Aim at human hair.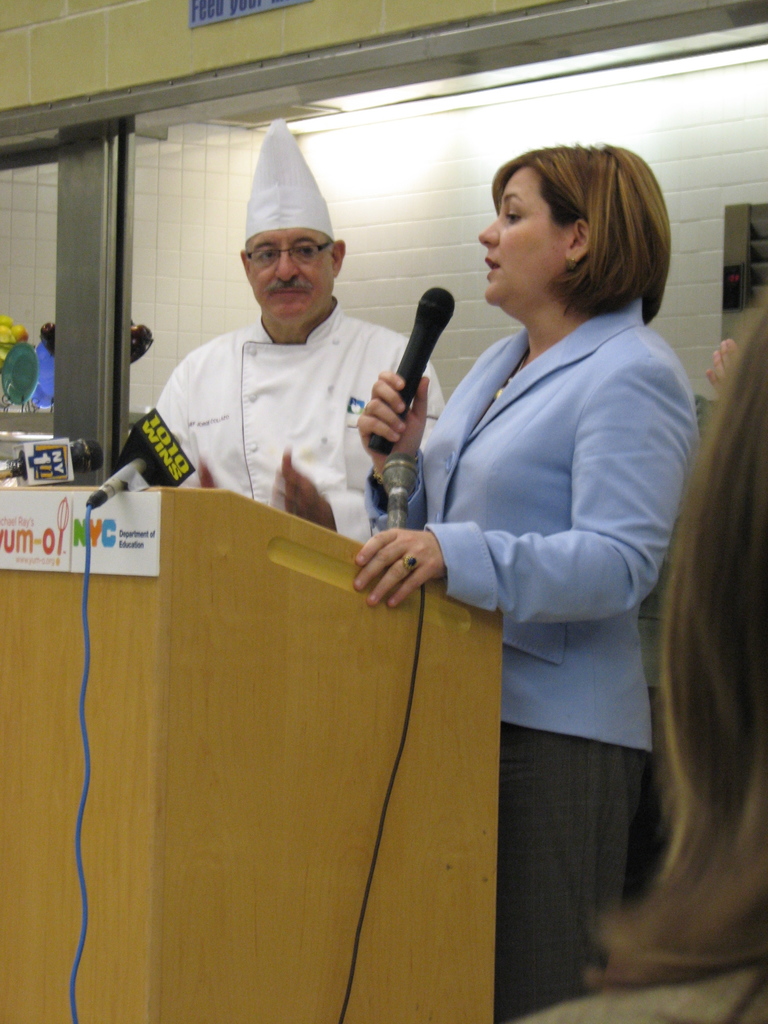
Aimed at 479:134:671:320.
